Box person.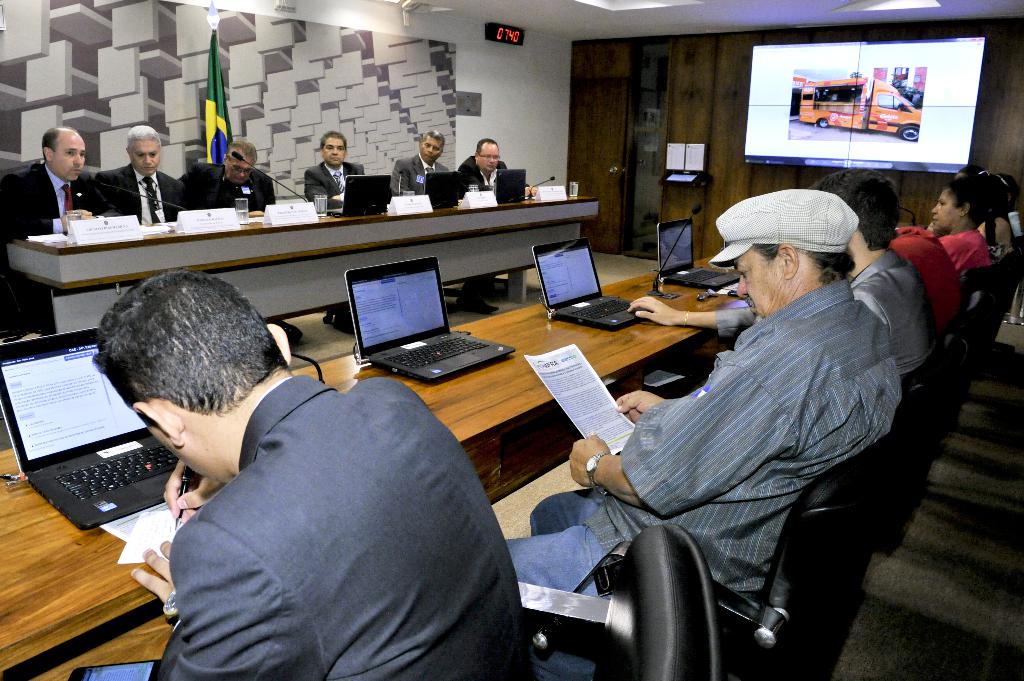
left=499, top=183, right=904, bottom=680.
